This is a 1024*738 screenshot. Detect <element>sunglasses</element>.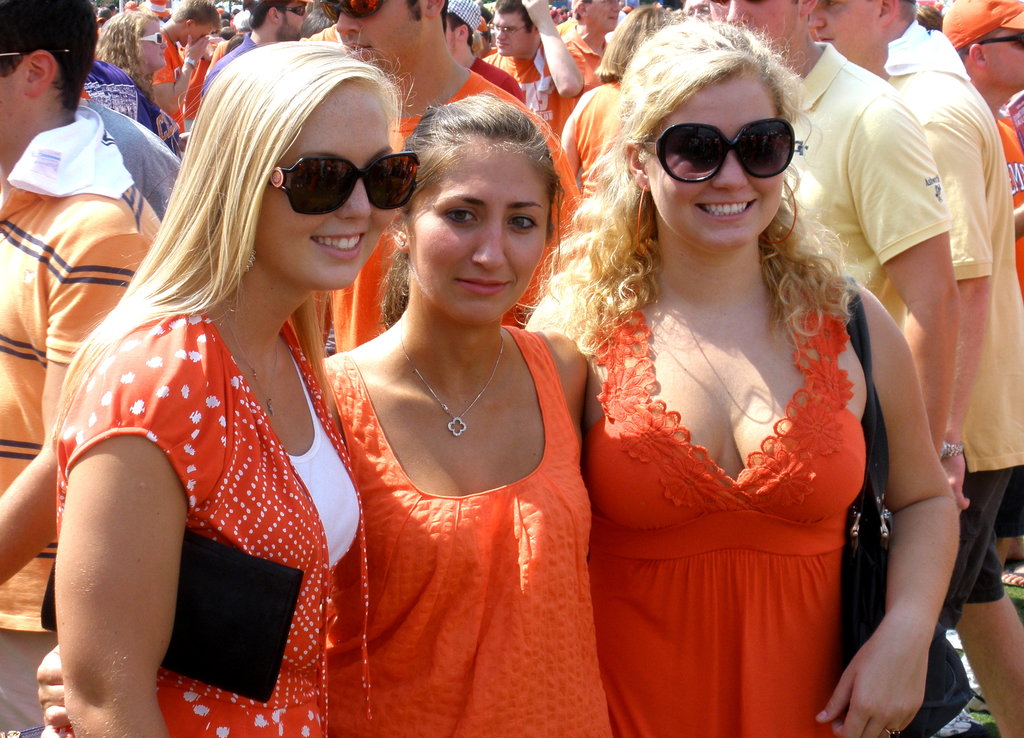
bbox=[316, 0, 384, 24].
